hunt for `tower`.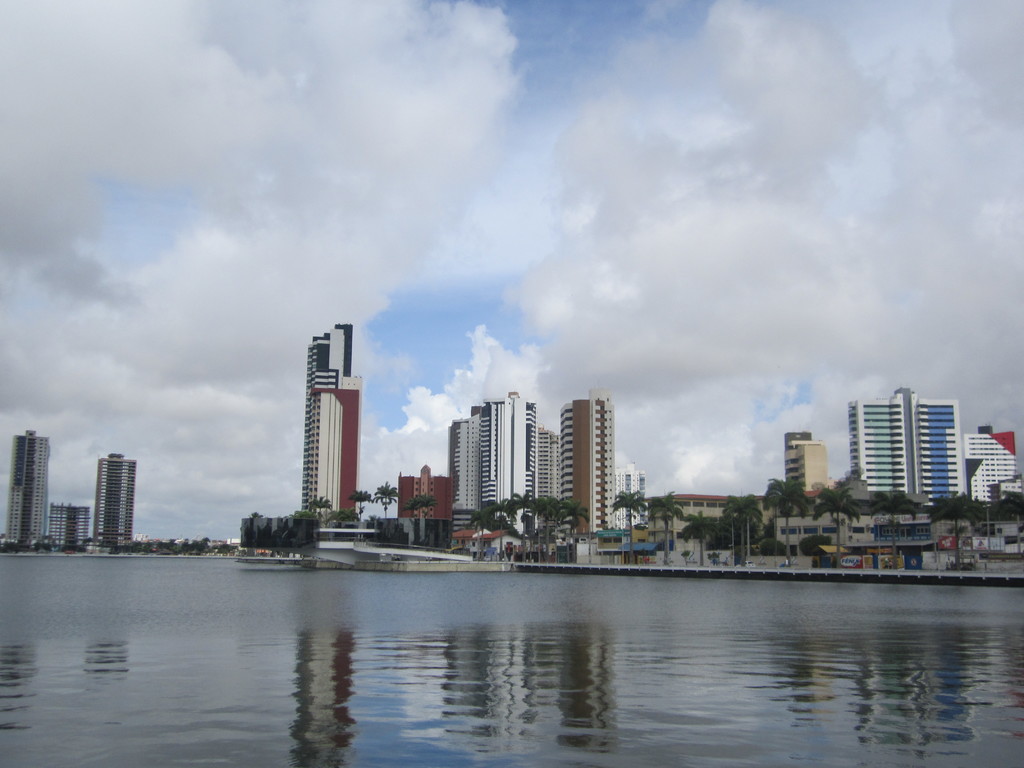
Hunted down at box=[44, 502, 90, 547].
